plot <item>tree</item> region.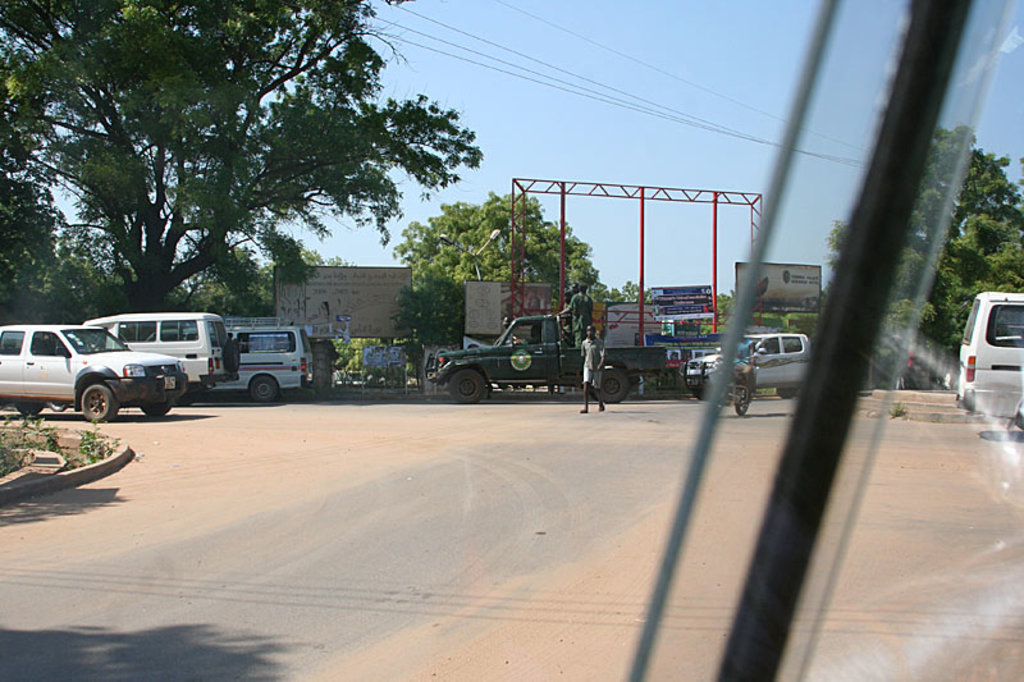
Plotted at bbox=[815, 127, 1023, 360].
